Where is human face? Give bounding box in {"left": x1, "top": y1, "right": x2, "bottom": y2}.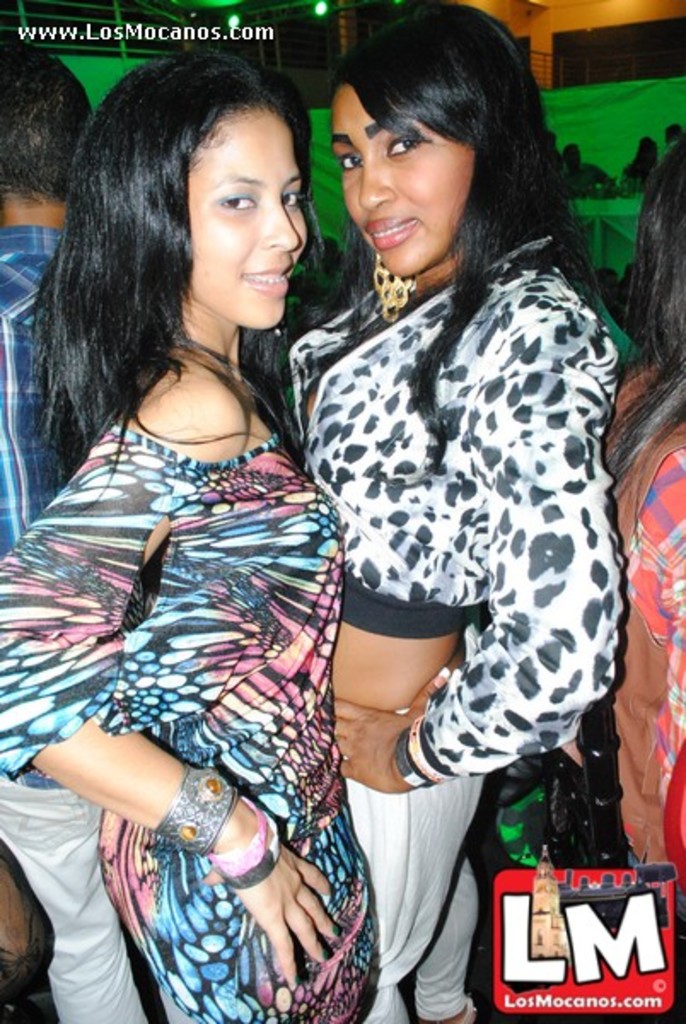
{"left": 341, "top": 89, "right": 468, "bottom": 271}.
